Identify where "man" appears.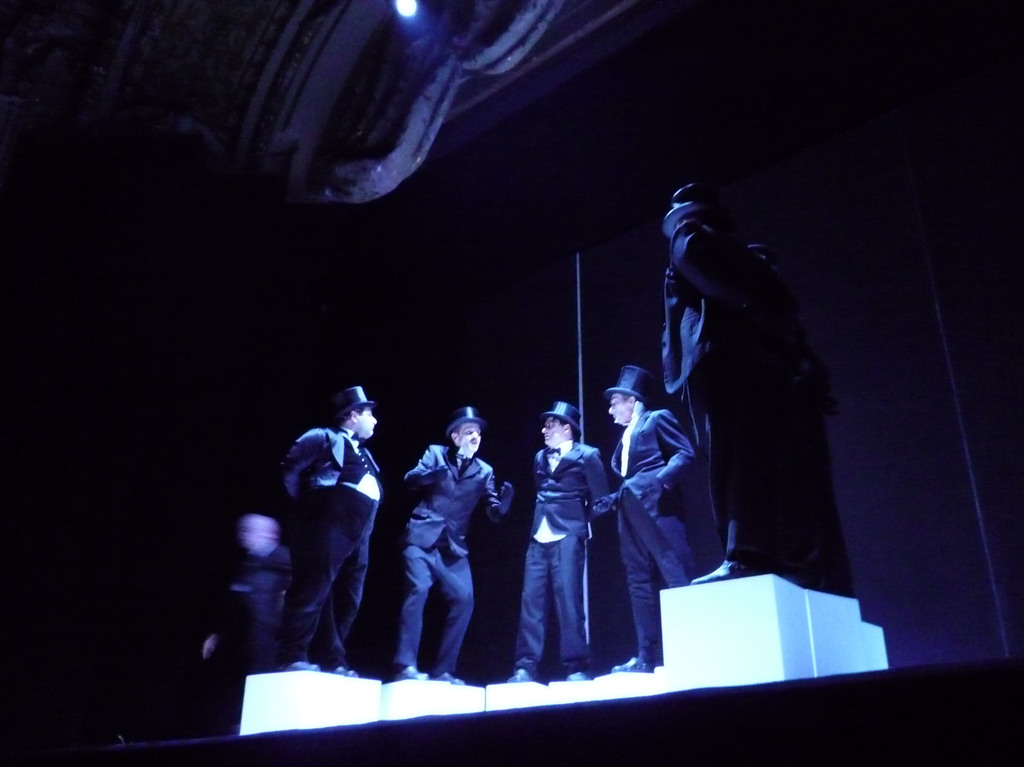
Appears at 397, 402, 517, 682.
